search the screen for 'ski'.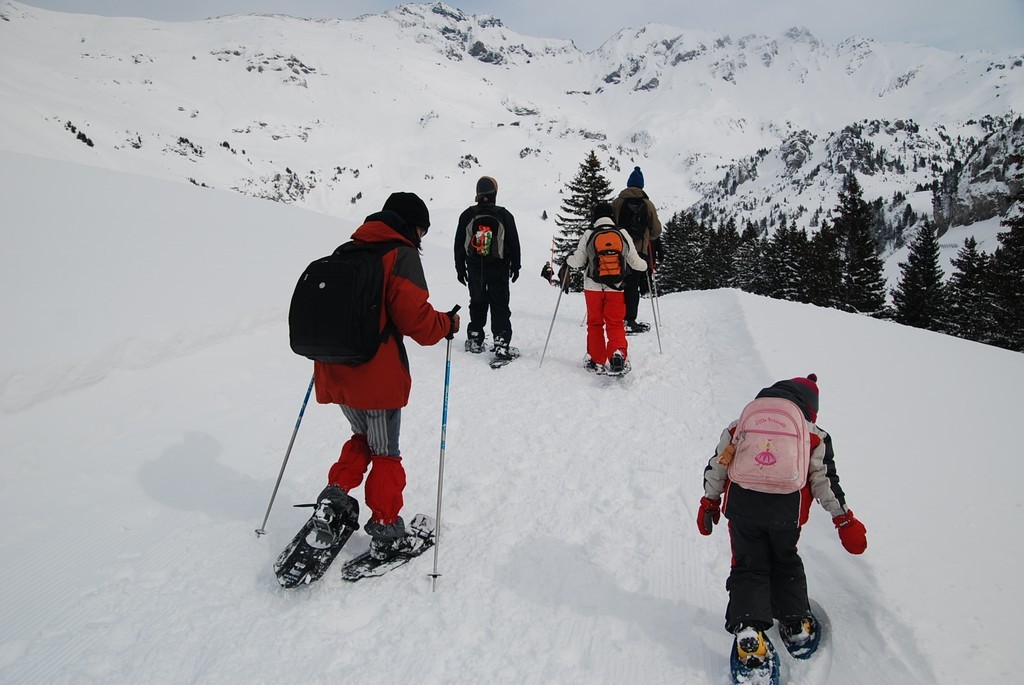
Found at {"left": 625, "top": 317, "right": 657, "bottom": 336}.
